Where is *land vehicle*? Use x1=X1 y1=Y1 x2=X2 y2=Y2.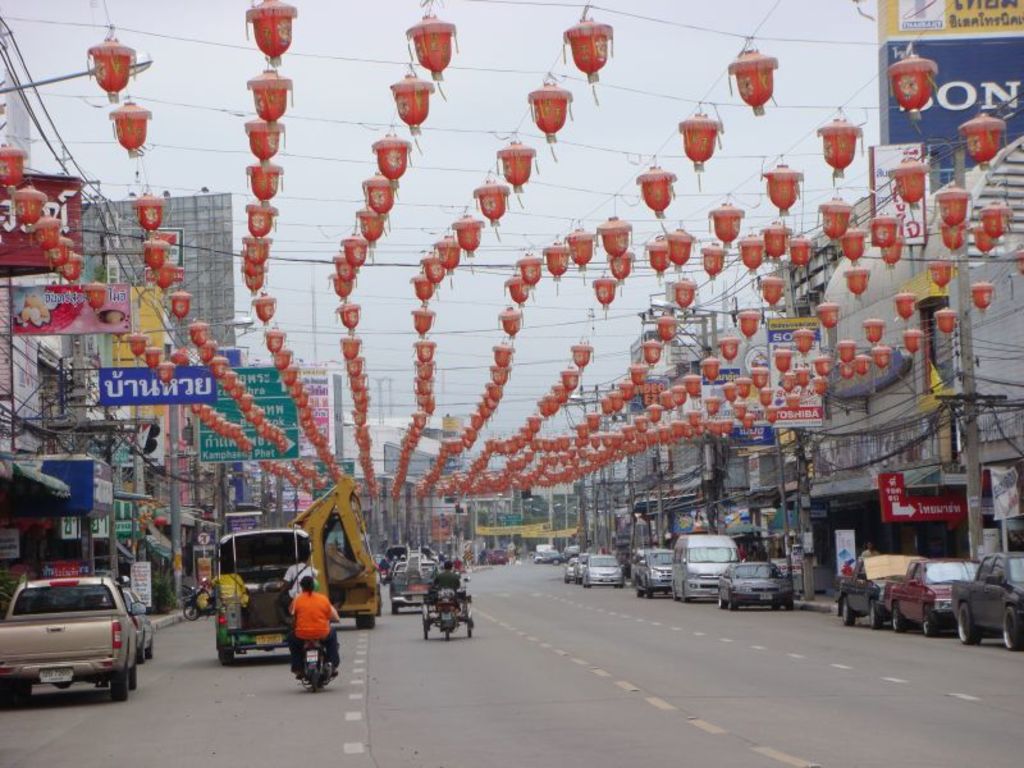
x1=298 y1=613 x2=340 y2=698.
